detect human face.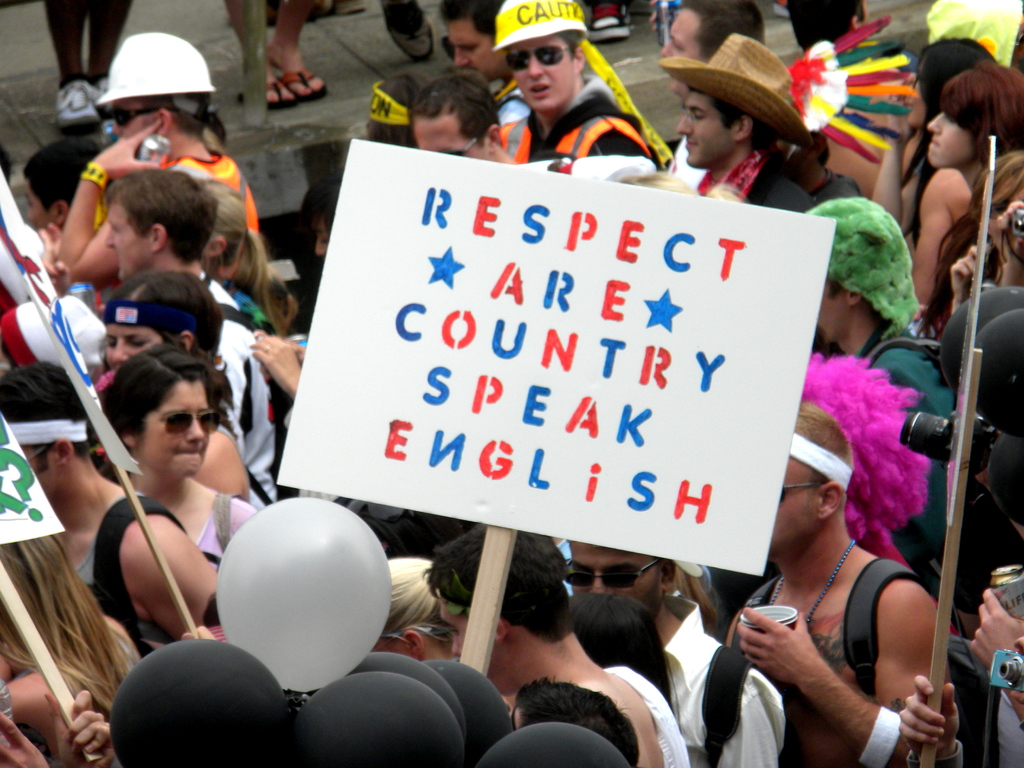
Detected at bbox=[499, 44, 592, 118].
